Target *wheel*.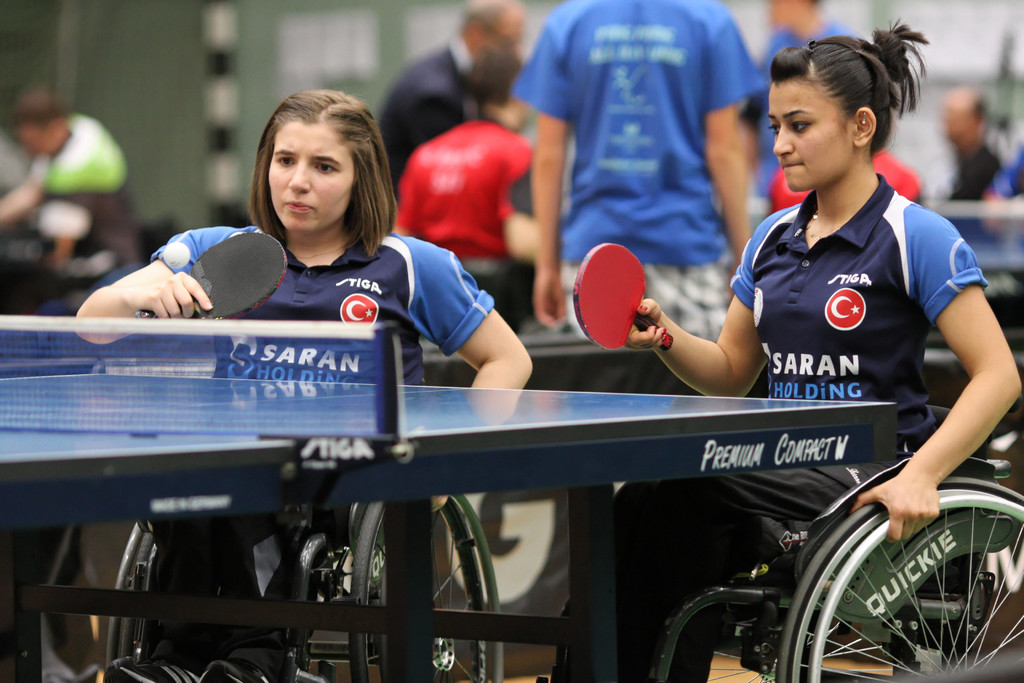
Target region: {"x1": 780, "y1": 468, "x2": 1023, "y2": 682}.
